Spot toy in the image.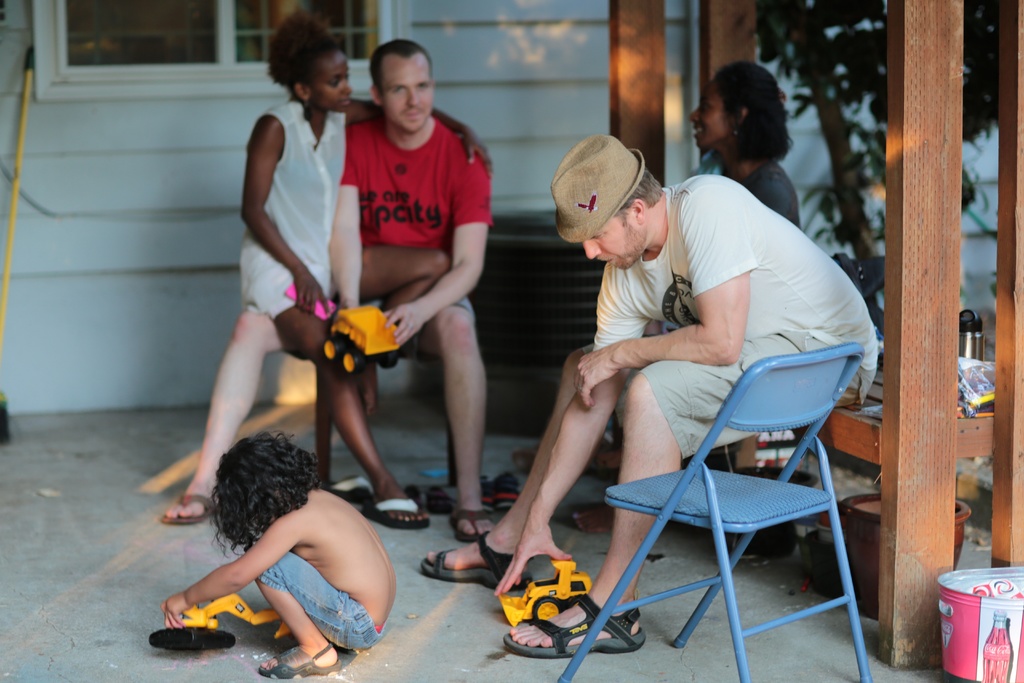
toy found at (284,282,337,320).
